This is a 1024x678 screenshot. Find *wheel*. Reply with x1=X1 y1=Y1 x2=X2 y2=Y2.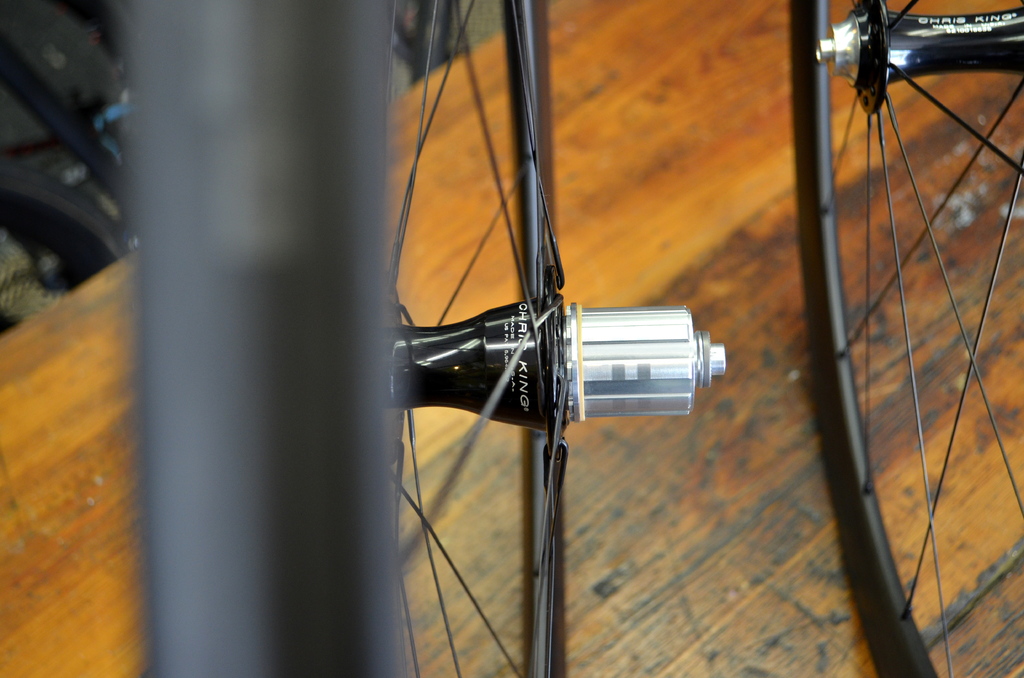
x1=787 y1=0 x2=1023 y2=677.
